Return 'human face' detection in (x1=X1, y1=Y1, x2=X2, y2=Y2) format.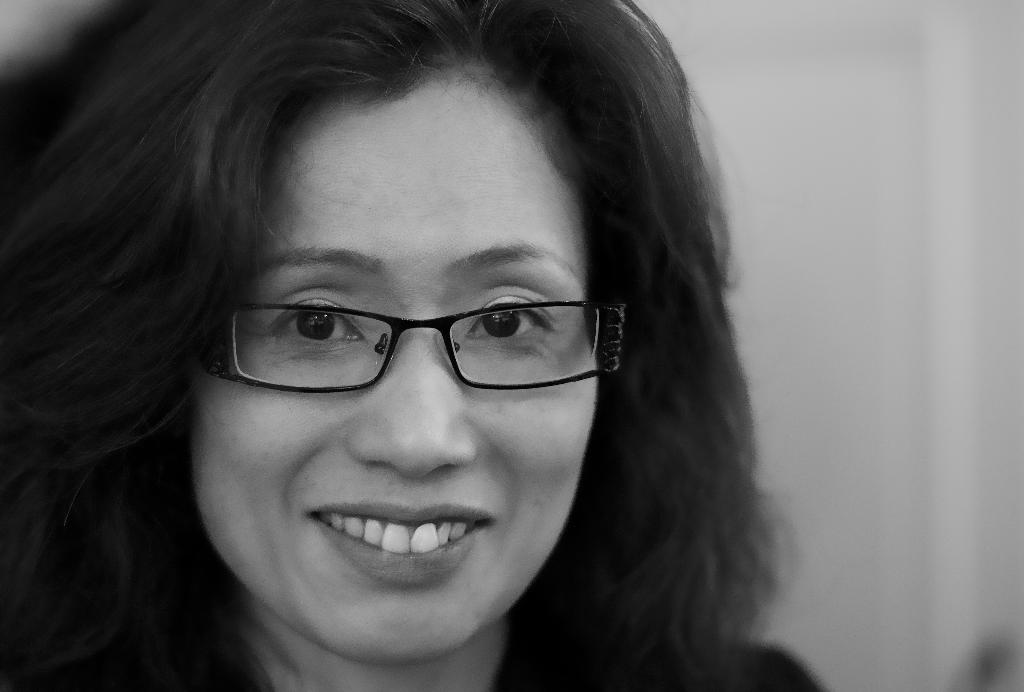
(x1=189, y1=72, x2=598, y2=664).
